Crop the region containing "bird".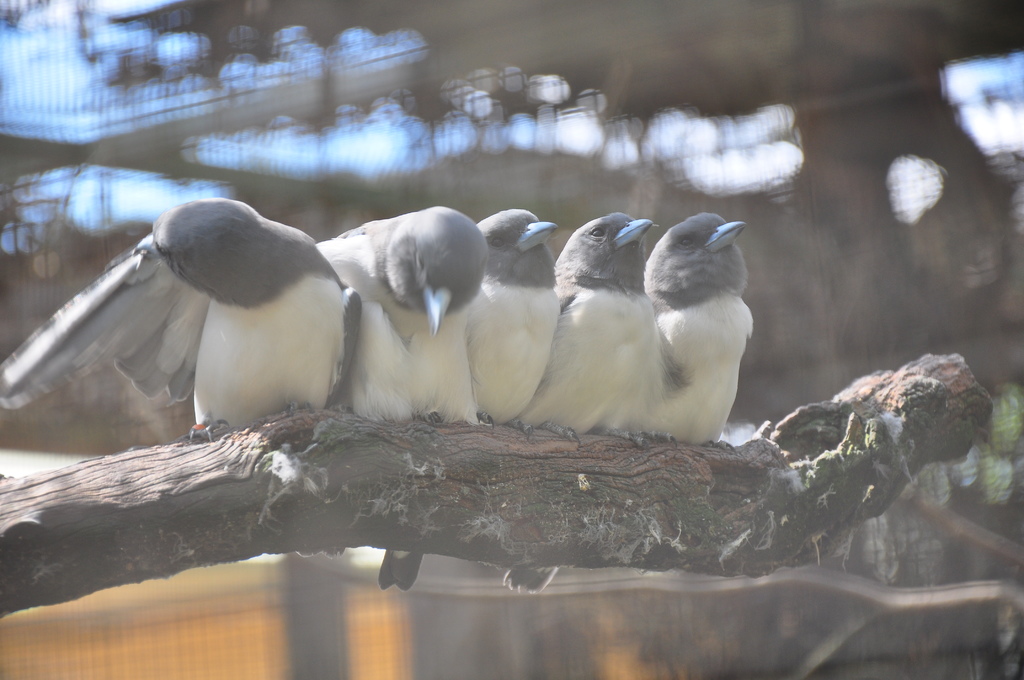
Crop region: {"left": 472, "top": 206, "right": 682, "bottom": 588}.
